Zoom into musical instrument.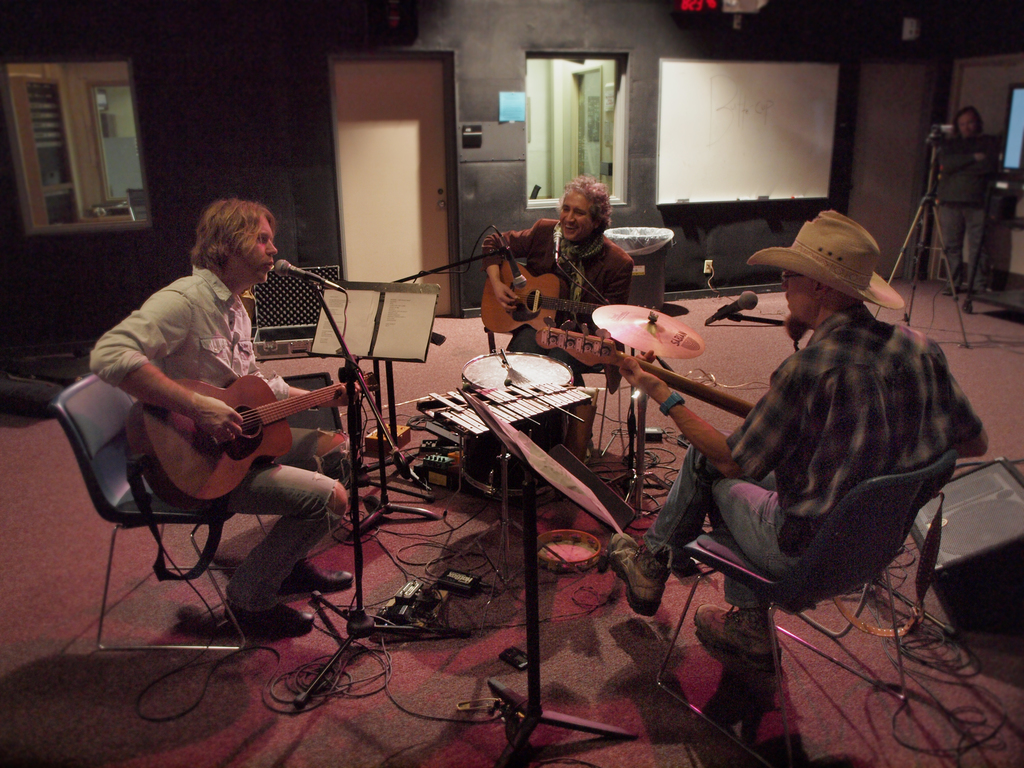
Zoom target: x1=413, y1=378, x2=593, y2=444.
